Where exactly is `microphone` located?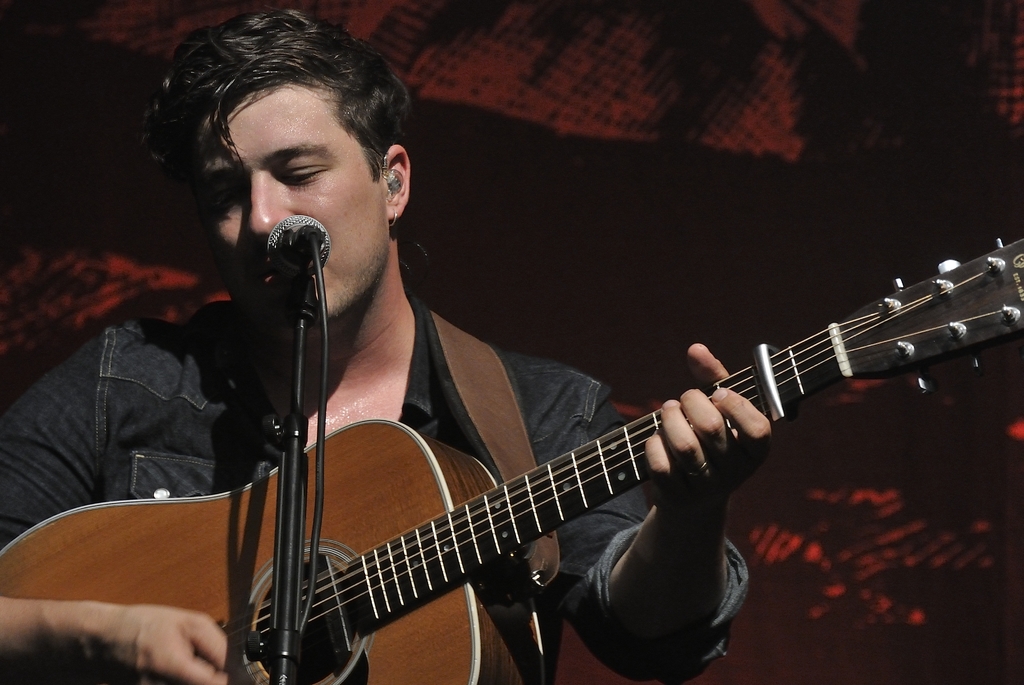
Its bounding box is (left=261, top=212, right=335, bottom=279).
